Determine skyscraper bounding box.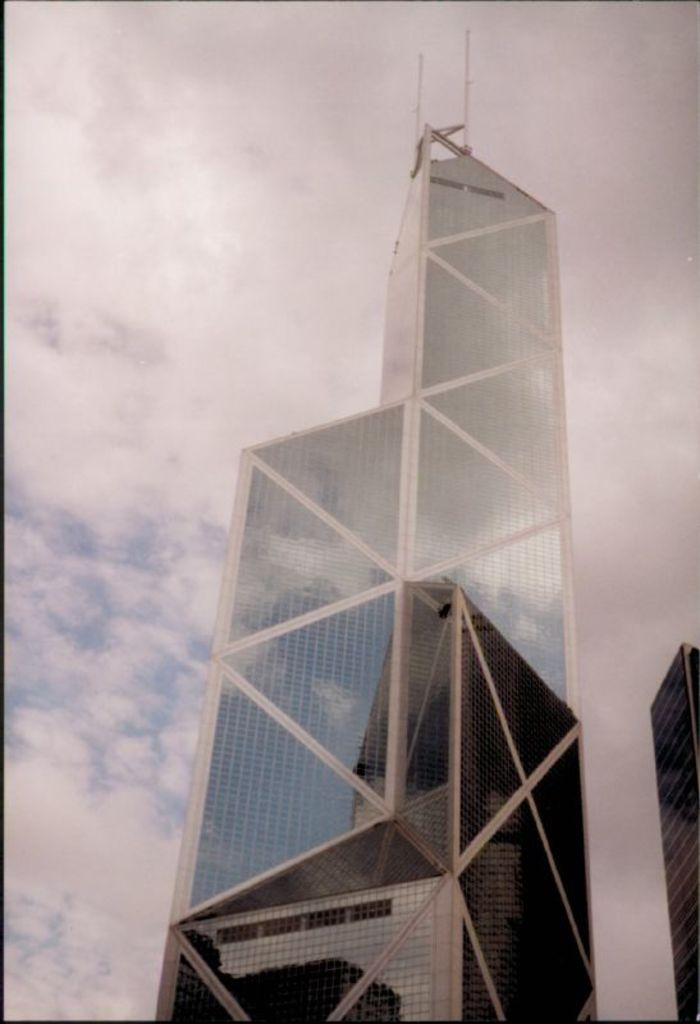
Determined: pyautogui.locateOnScreen(143, 92, 622, 1016).
